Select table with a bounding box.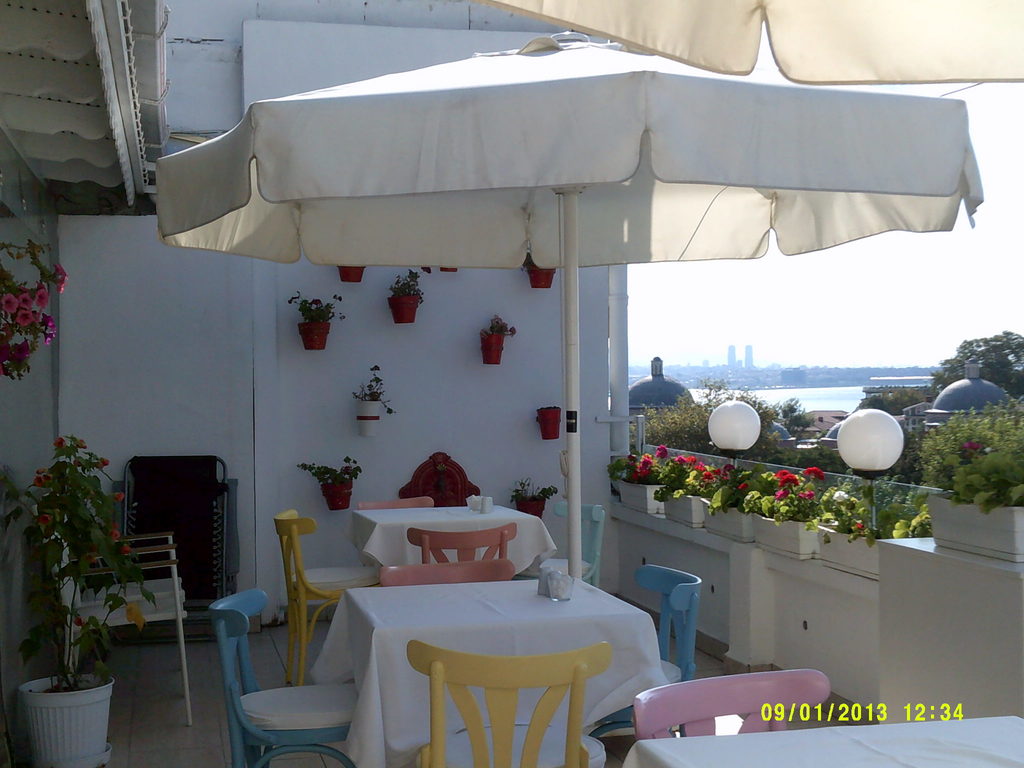
{"x1": 309, "y1": 565, "x2": 666, "y2": 767}.
